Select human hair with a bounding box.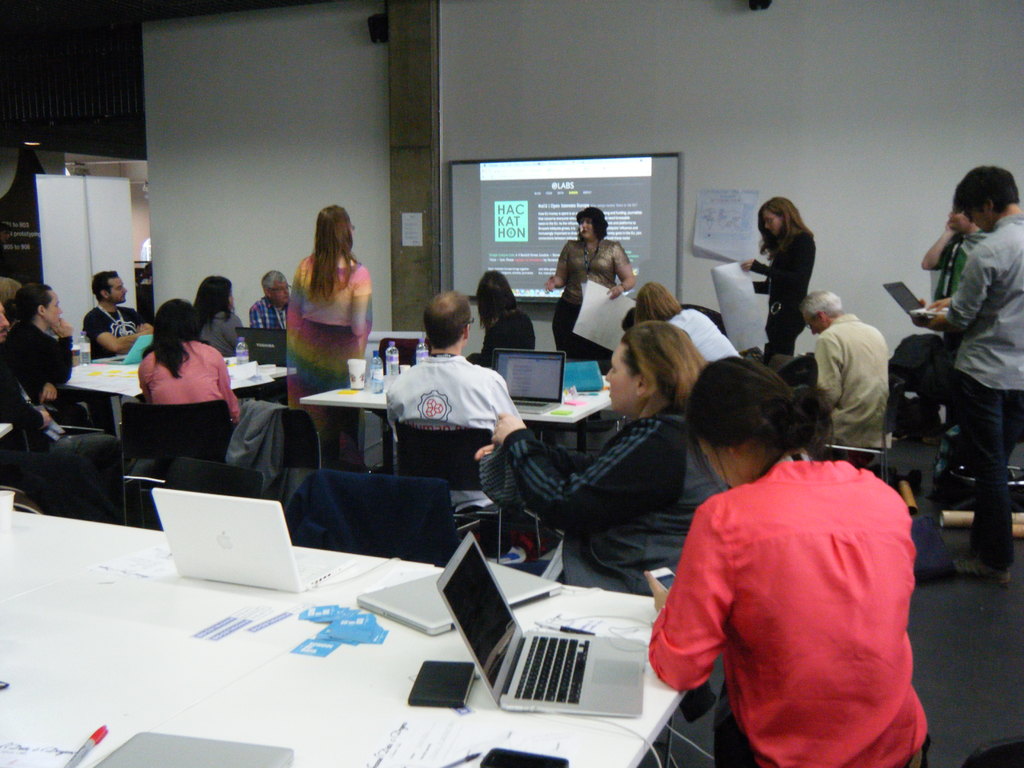
bbox(621, 312, 705, 421).
